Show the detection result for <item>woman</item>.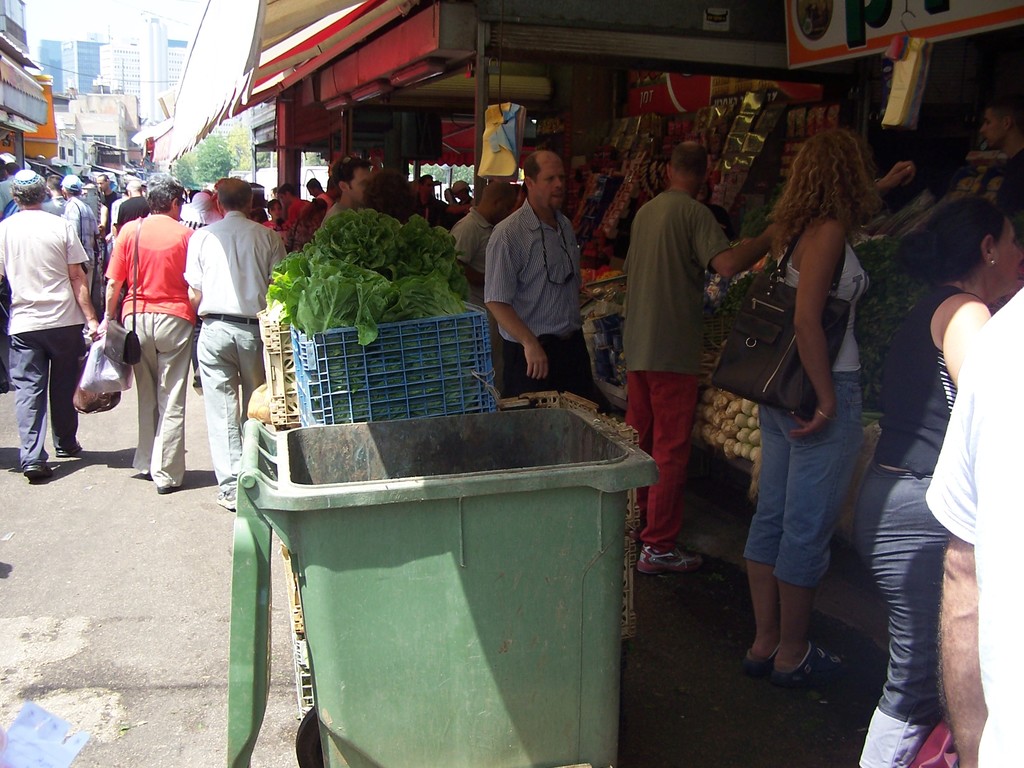
100,166,205,492.
